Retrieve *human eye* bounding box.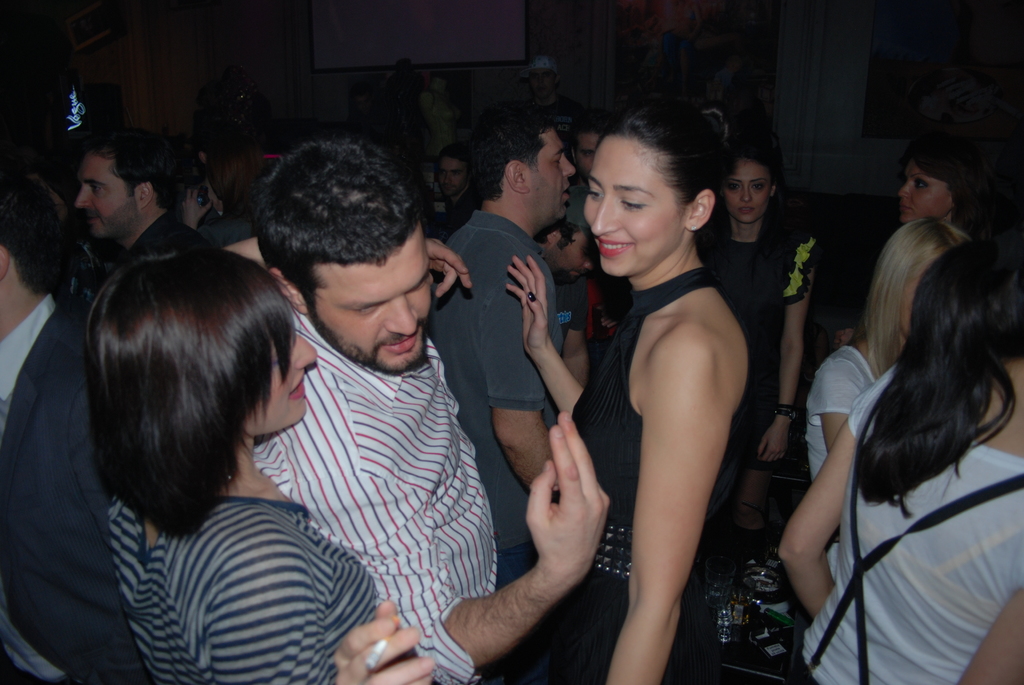
Bounding box: crop(552, 154, 563, 166).
